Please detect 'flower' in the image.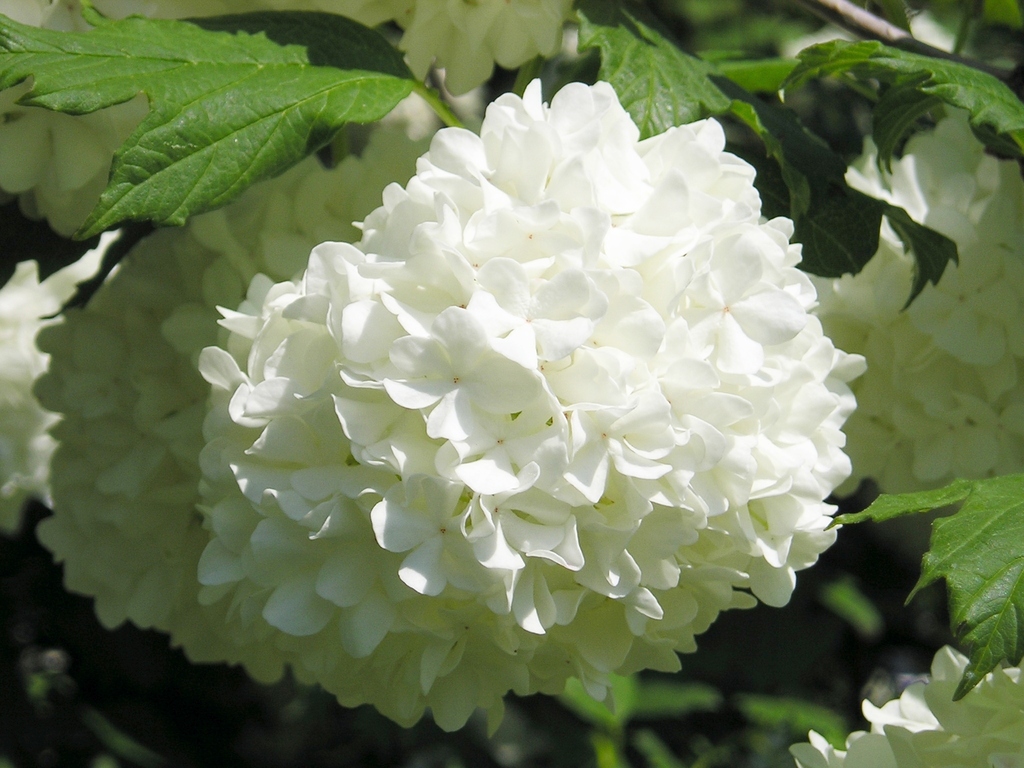
(left=783, top=104, right=1023, bottom=511).
